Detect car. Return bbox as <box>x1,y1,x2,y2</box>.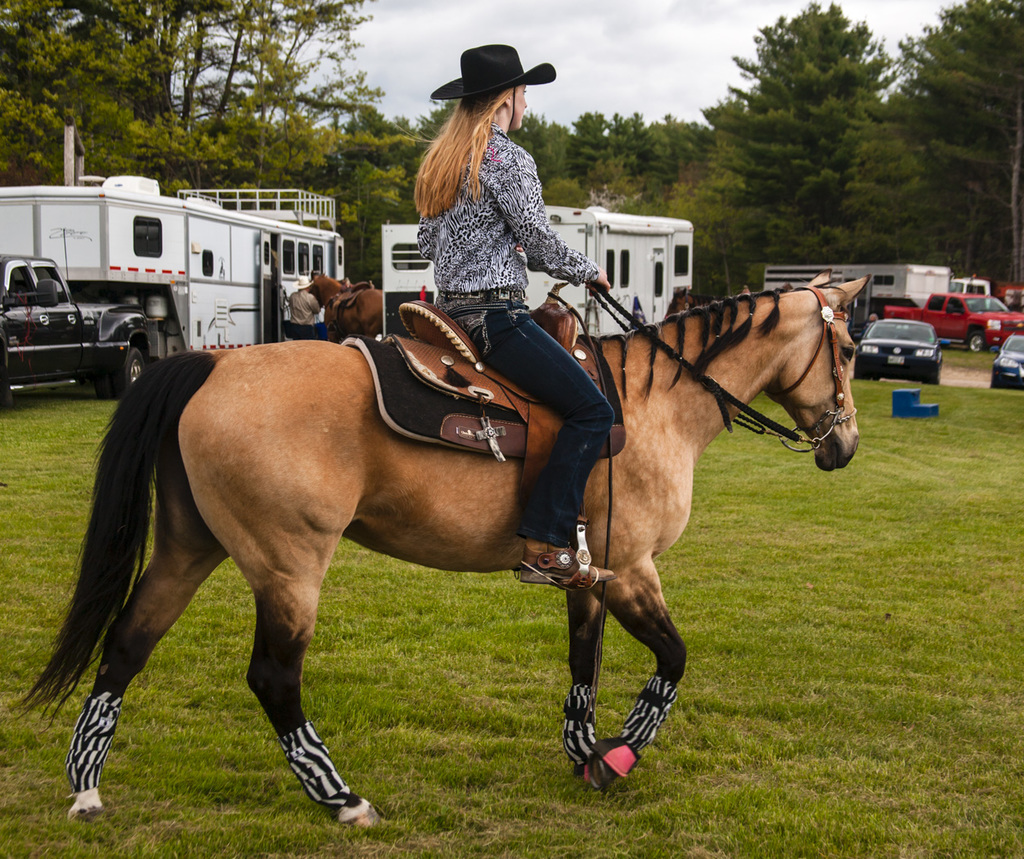
<box>0,254,163,401</box>.
